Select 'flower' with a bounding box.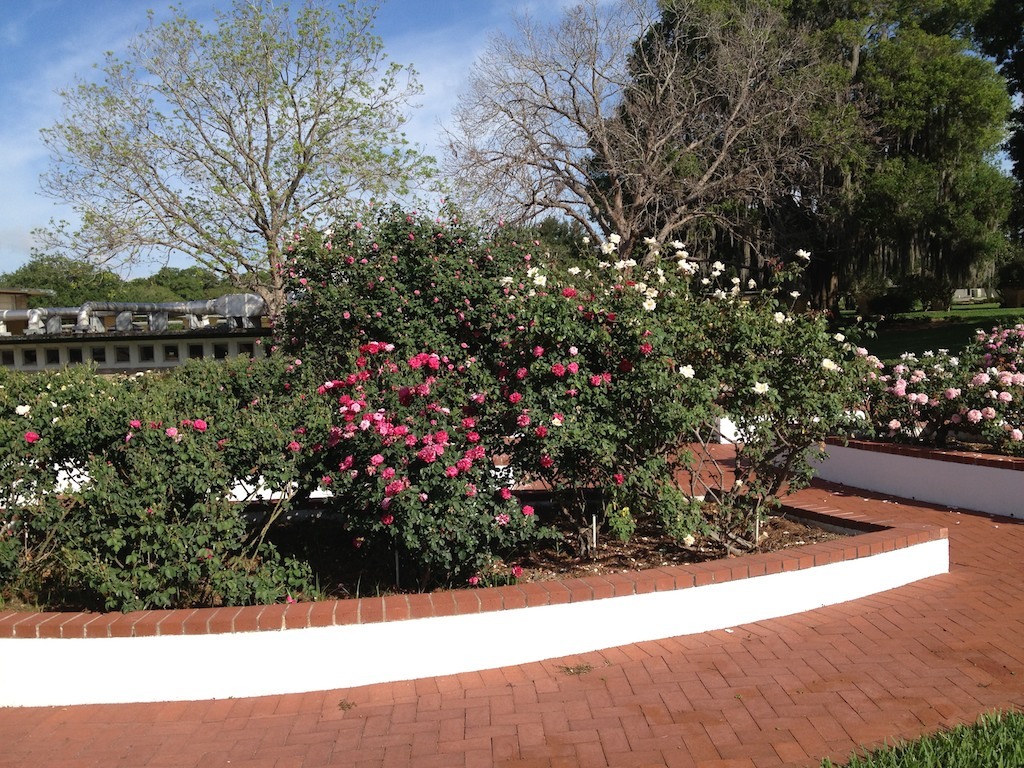
region(550, 409, 565, 423).
